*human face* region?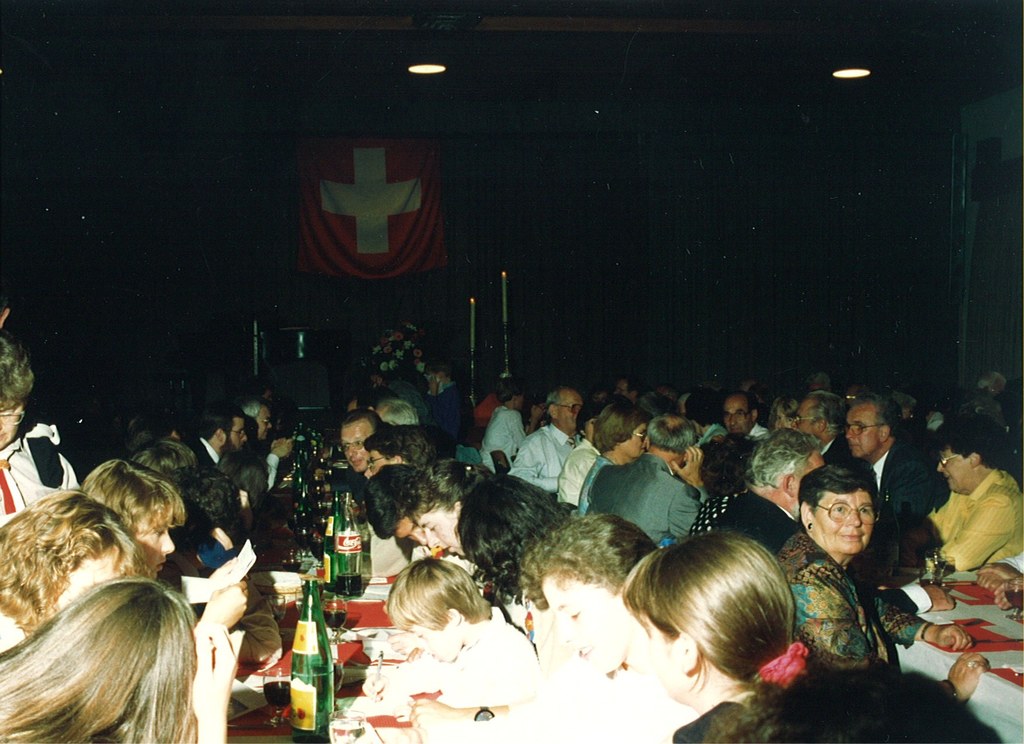
bbox=[410, 622, 465, 662]
